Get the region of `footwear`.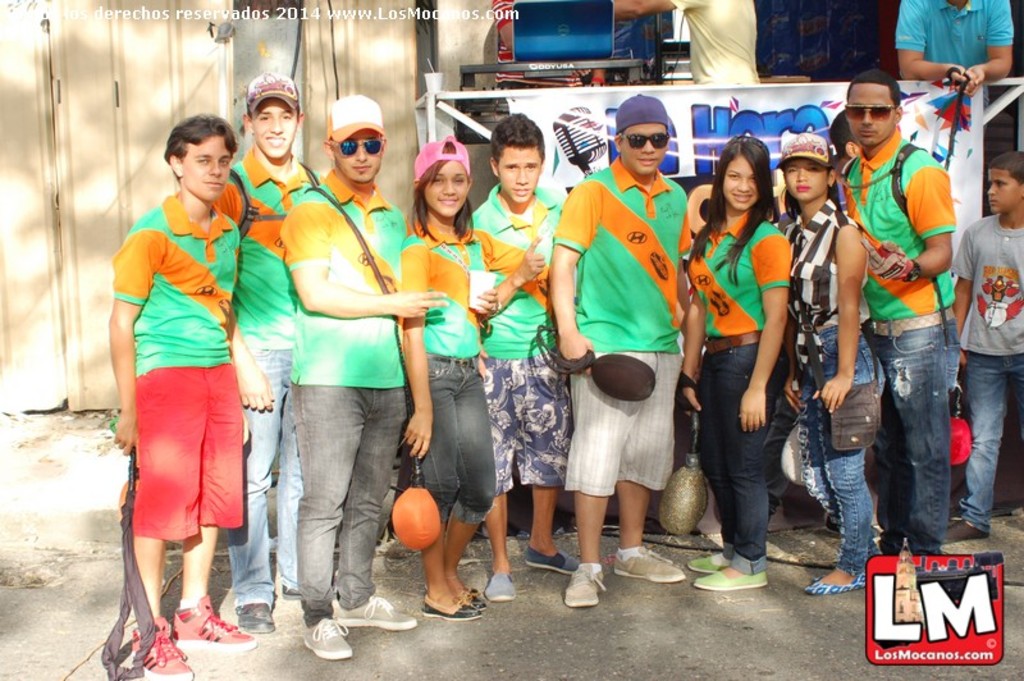
689:556:728:572.
